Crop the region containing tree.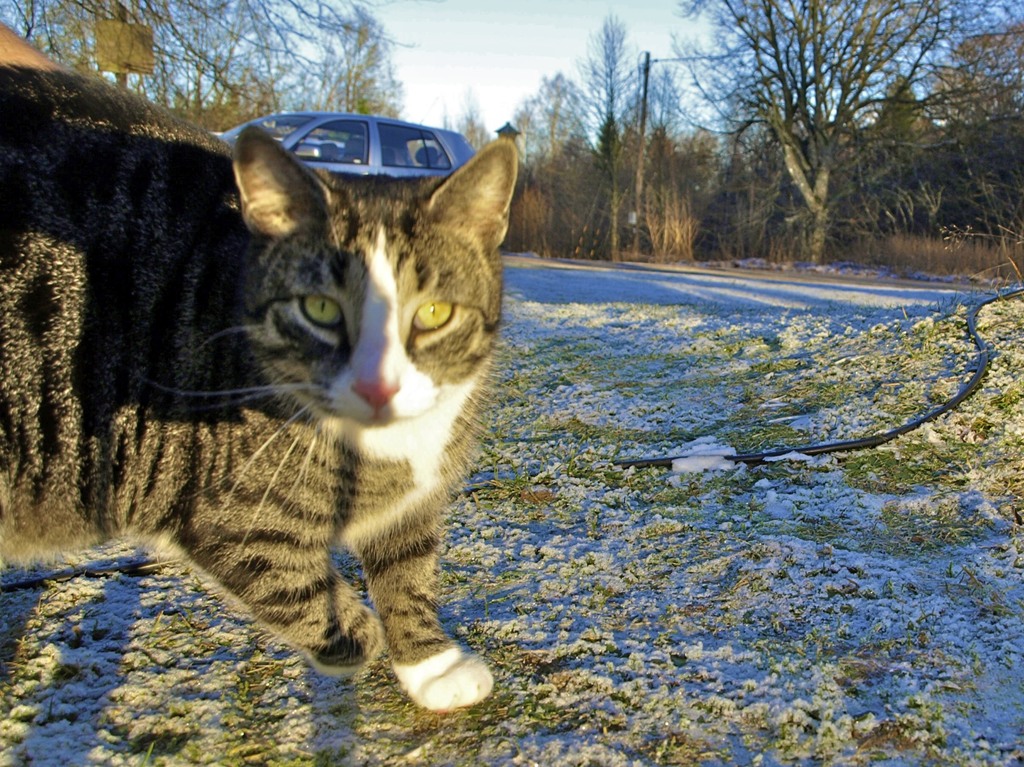
Crop region: 506:54:633:262.
